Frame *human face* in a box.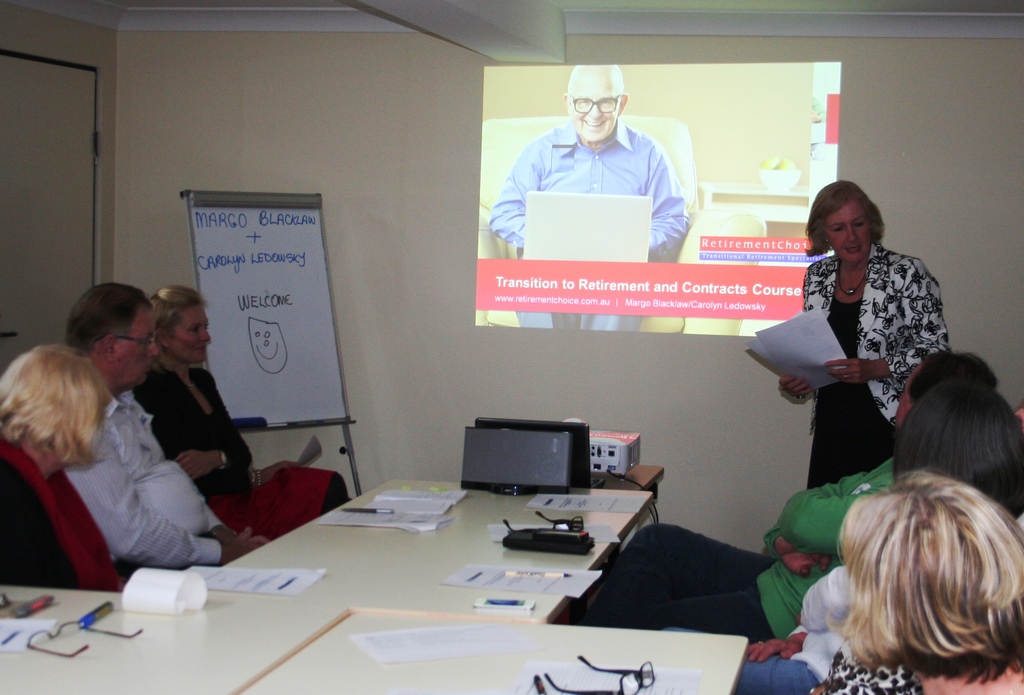
829, 199, 874, 267.
